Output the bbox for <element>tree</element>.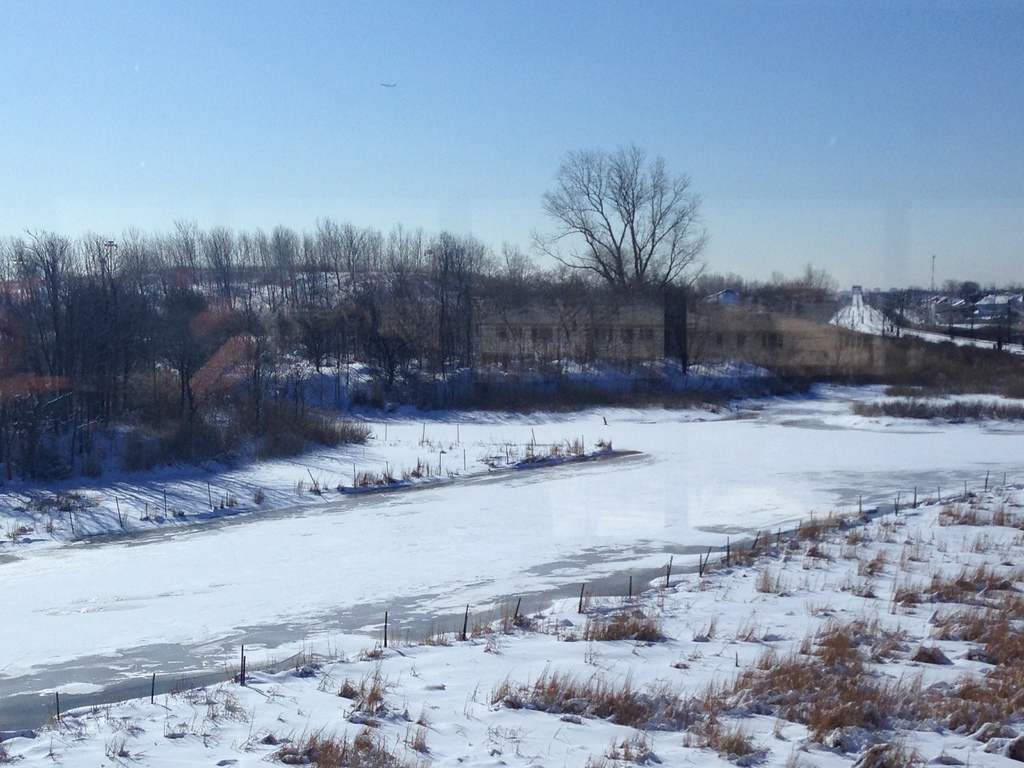
BBox(378, 224, 424, 396).
